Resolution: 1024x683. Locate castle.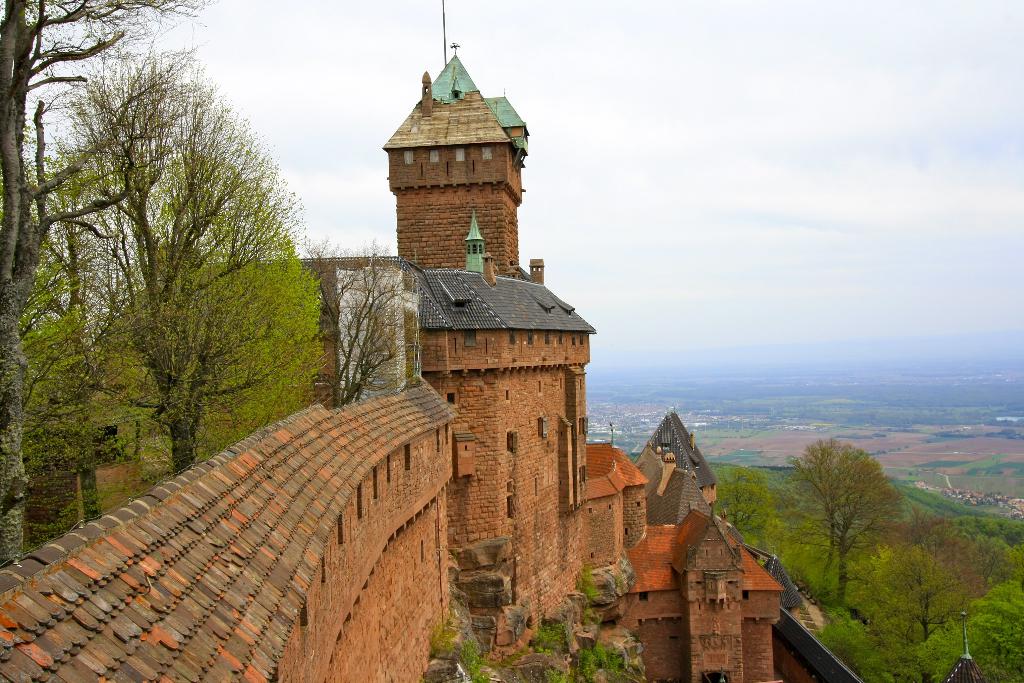
185 19 796 671.
